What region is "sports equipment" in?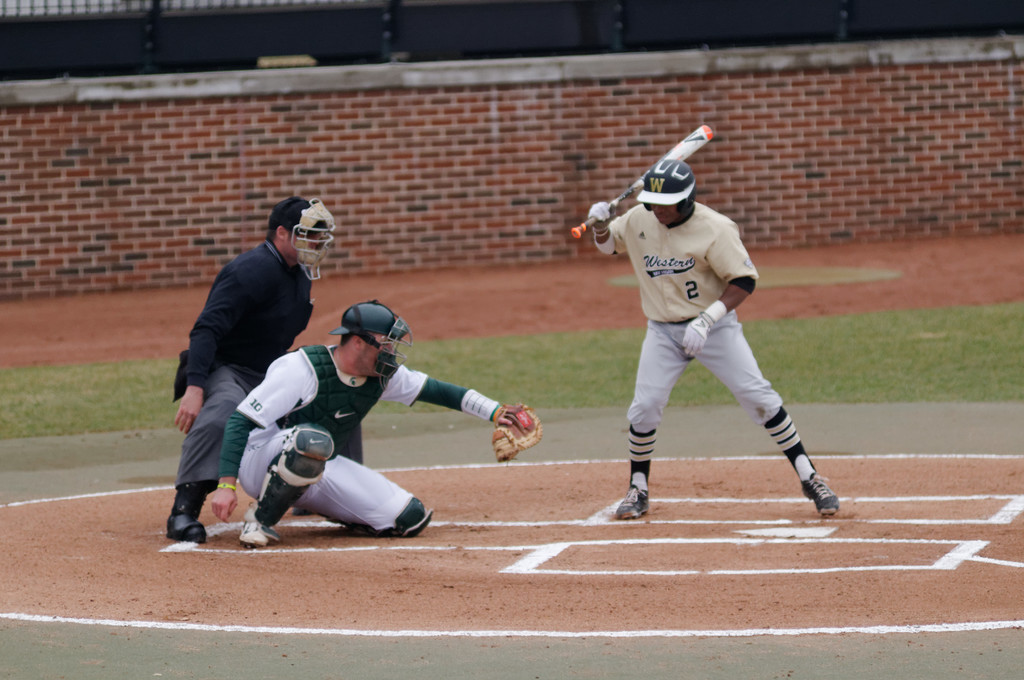
crop(337, 492, 438, 537).
